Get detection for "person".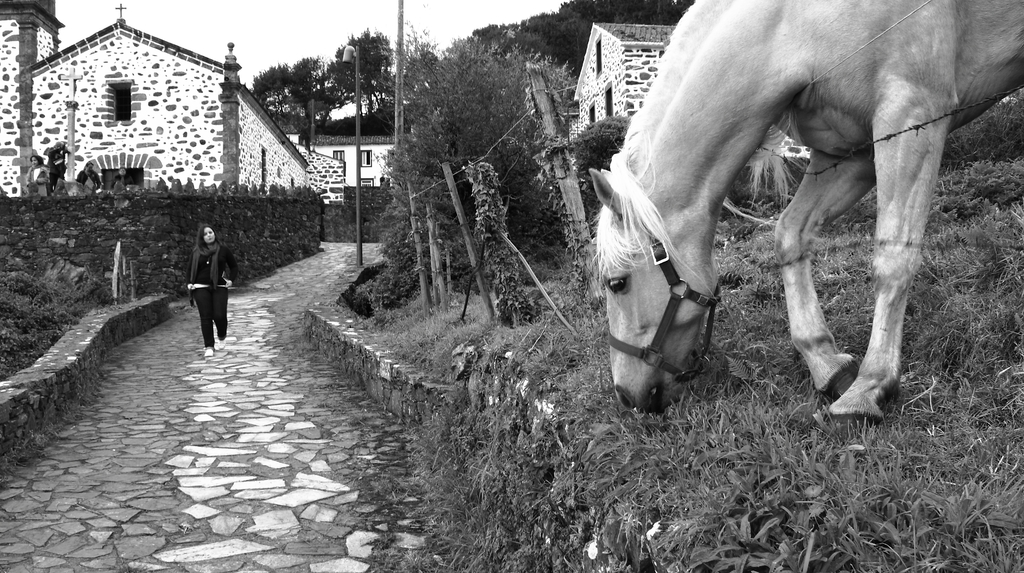
Detection: detection(184, 223, 238, 358).
